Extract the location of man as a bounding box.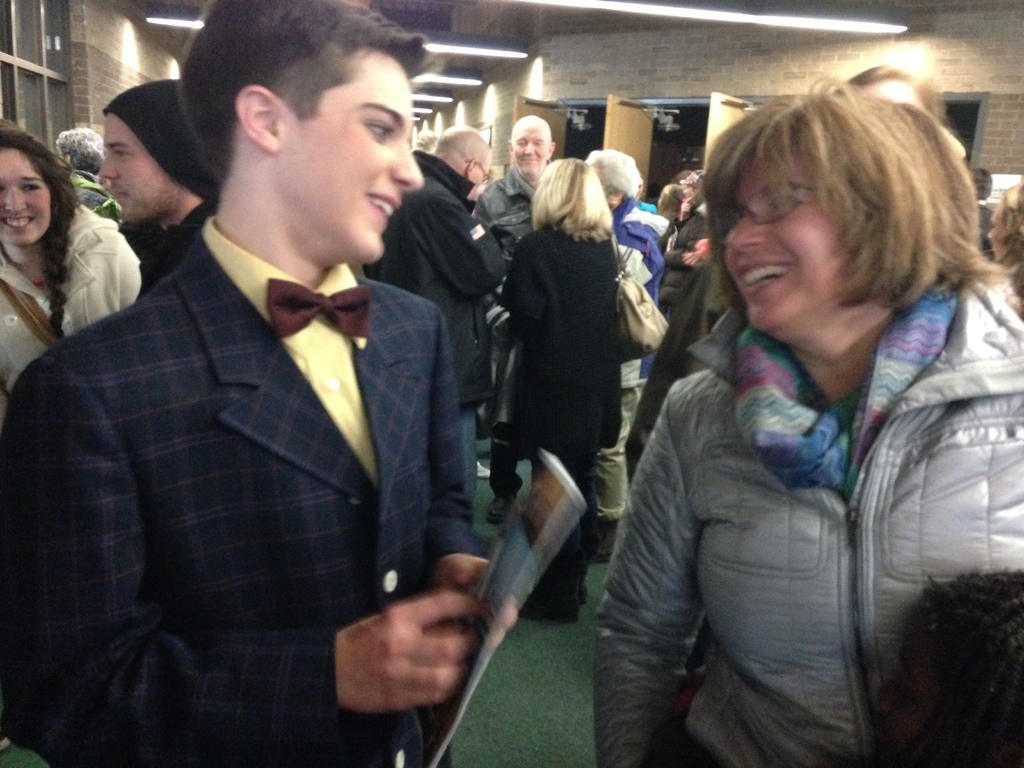
(366, 120, 504, 428).
